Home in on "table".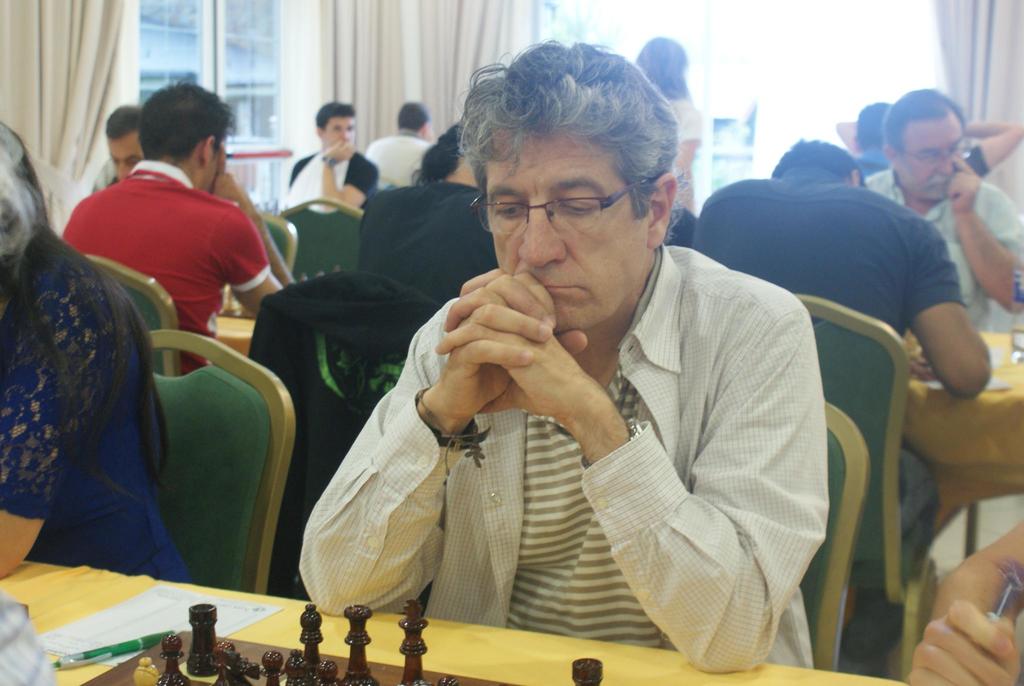
Homed in at 0, 550, 911, 685.
